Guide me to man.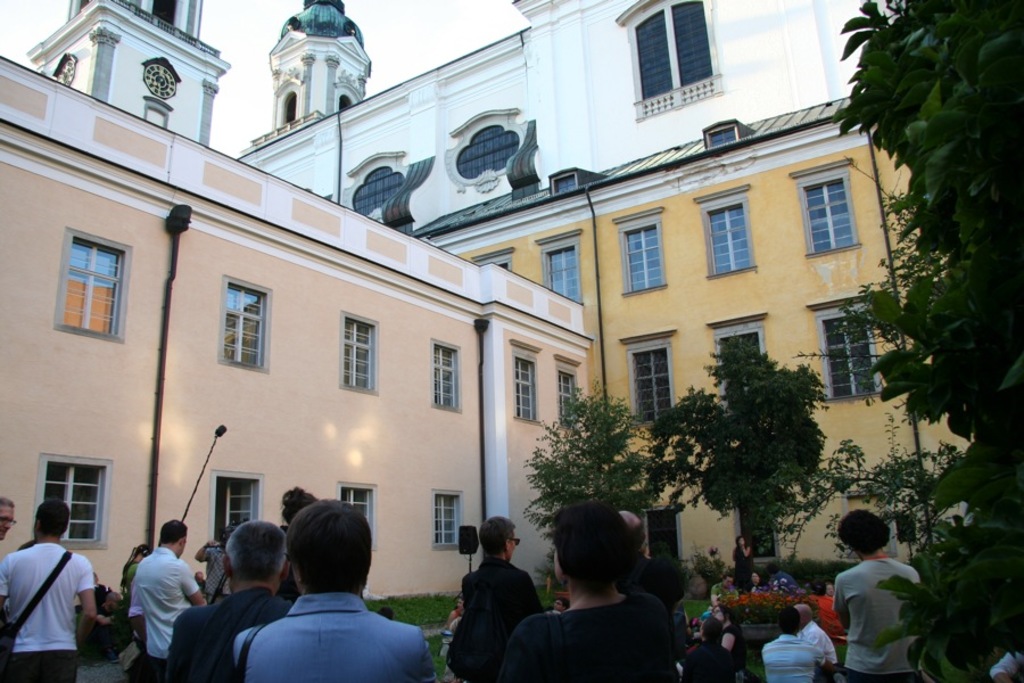
Guidance: [left=441, top=512, right=548, bottom=682].
